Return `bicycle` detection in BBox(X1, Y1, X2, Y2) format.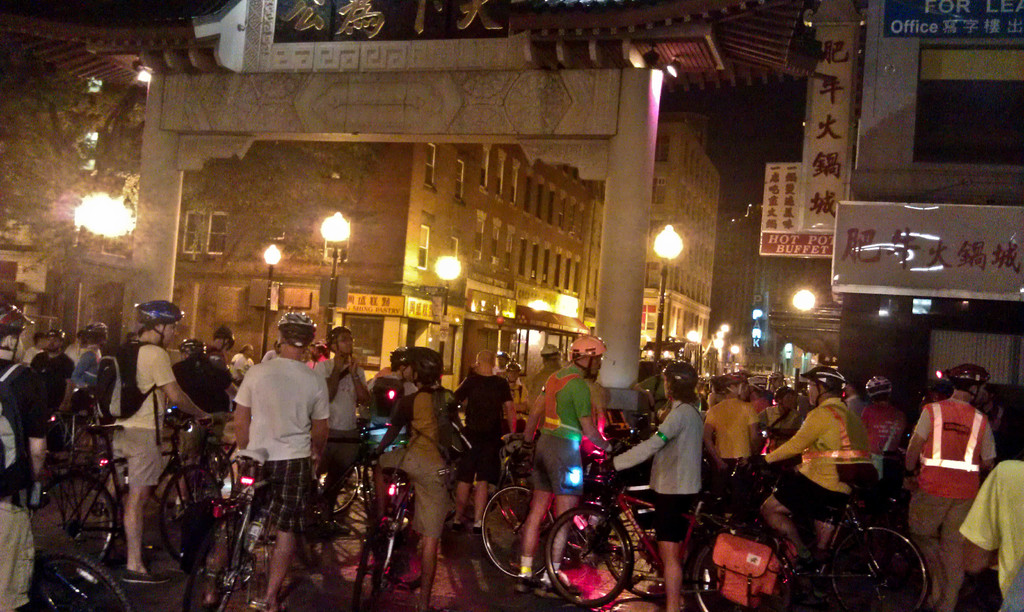
BBox(540, 461, 790, 588).
